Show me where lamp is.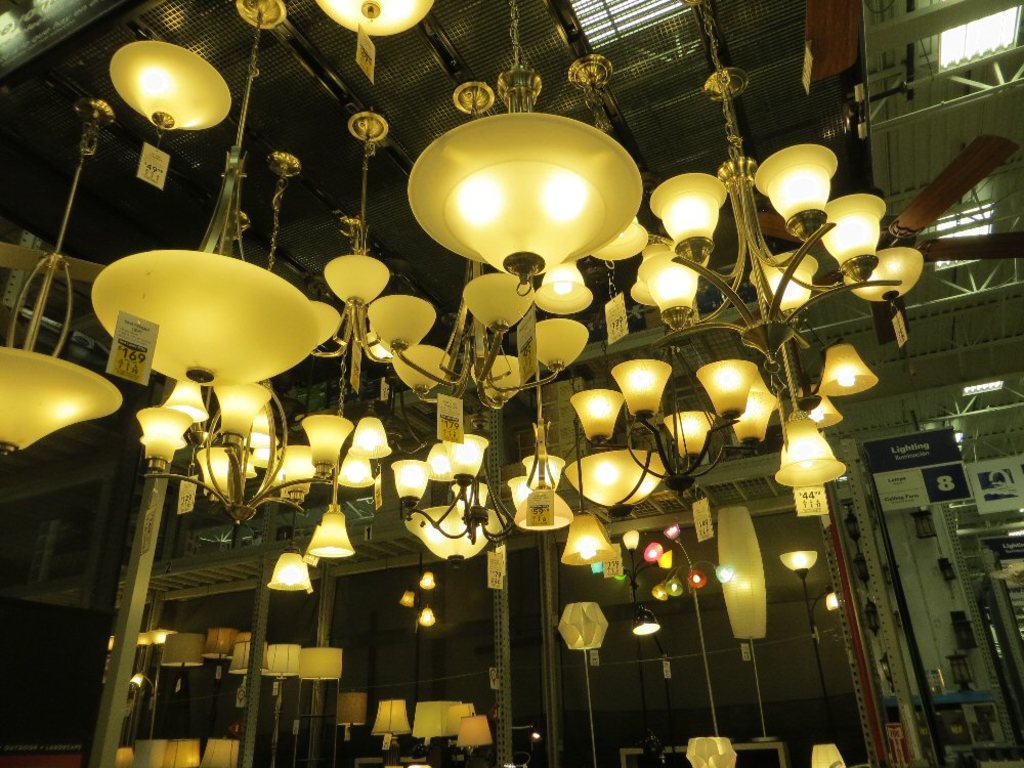
lamp is at [left=166, top=627, right=202, bottom=666].
